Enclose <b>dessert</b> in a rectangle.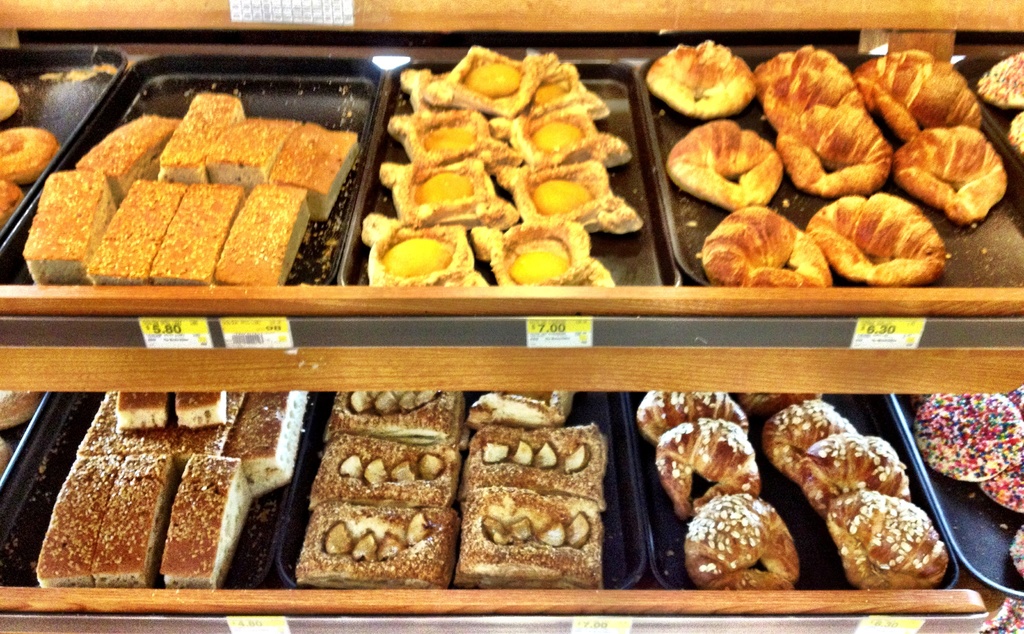
box(819, 495, 957, 591).
